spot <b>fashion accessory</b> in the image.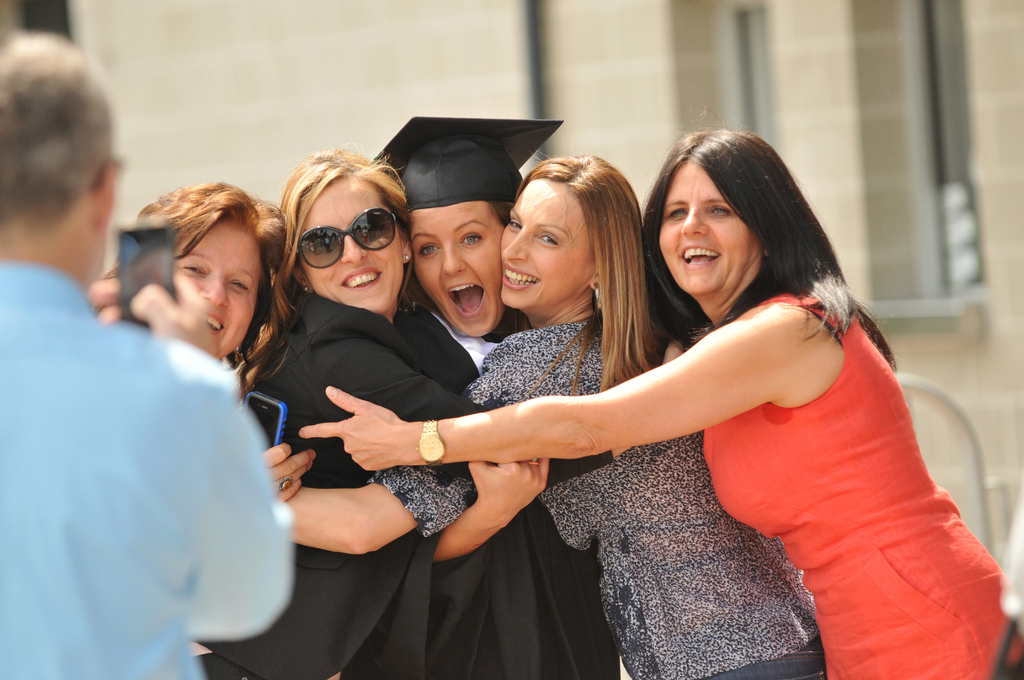
<b>fashion accessory</b> found at x1=400 y1=291 x2=413 y2=317.
